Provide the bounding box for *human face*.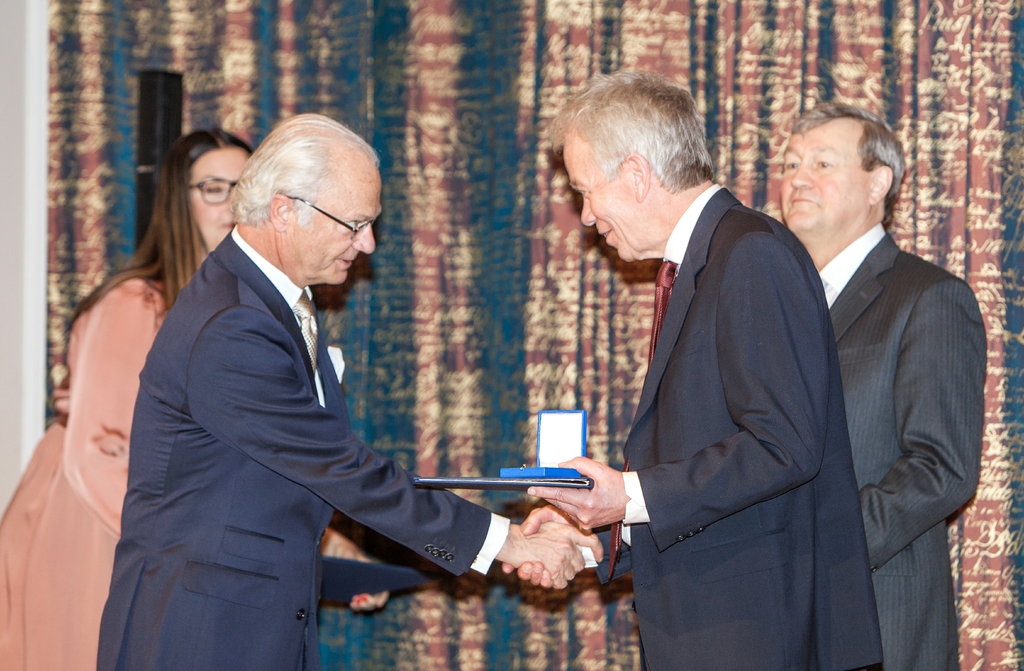
[279, 176, 388, 289].
